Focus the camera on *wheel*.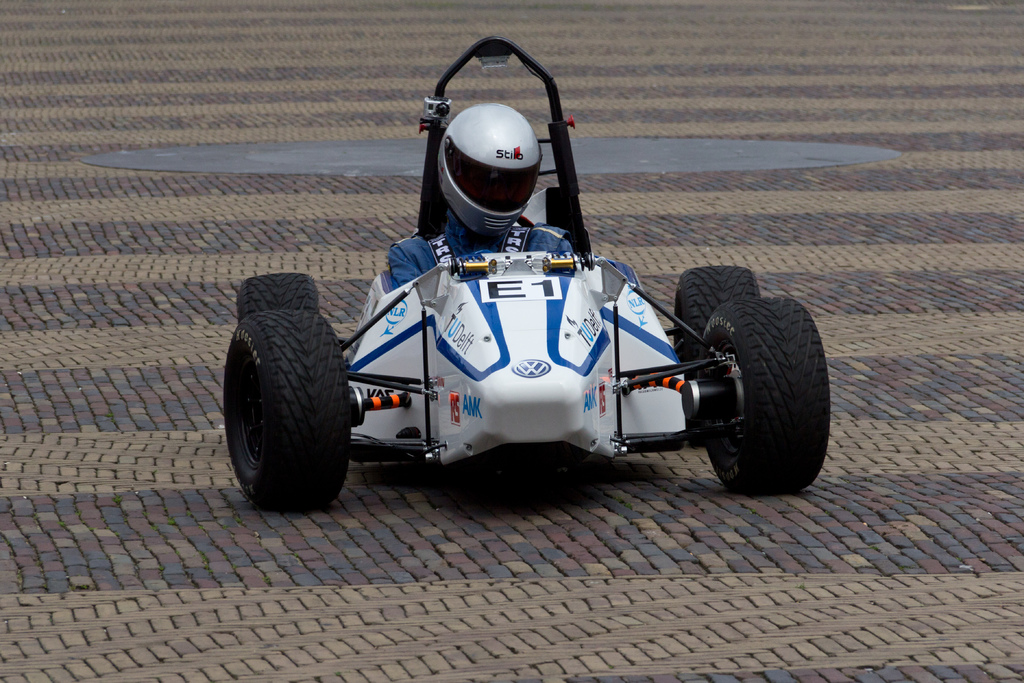
Focus region: (x1=236, y1=279, x2=321, y2=320).
